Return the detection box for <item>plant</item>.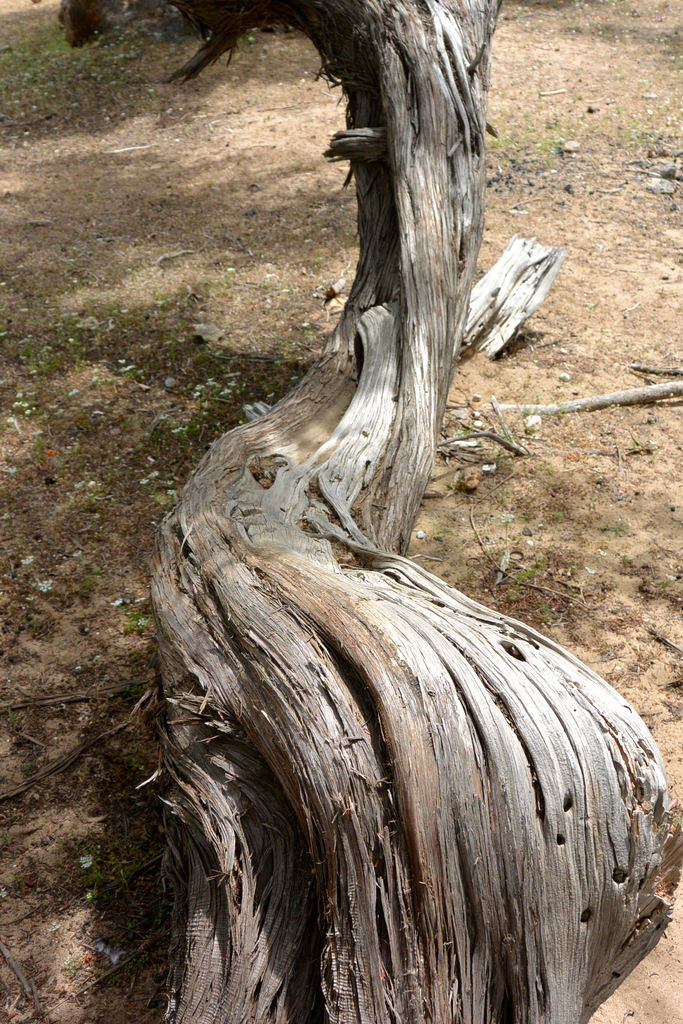
<region>15, 751, 42, 778</region>.
